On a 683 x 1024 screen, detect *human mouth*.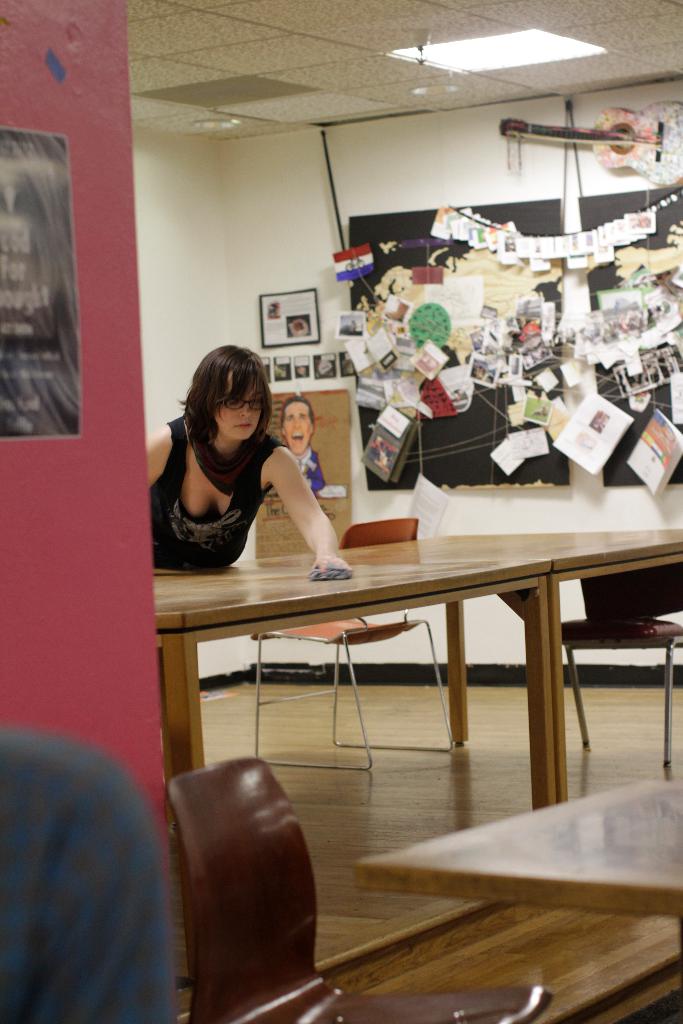
[left=236, top=419, right=254, bottom=429].
